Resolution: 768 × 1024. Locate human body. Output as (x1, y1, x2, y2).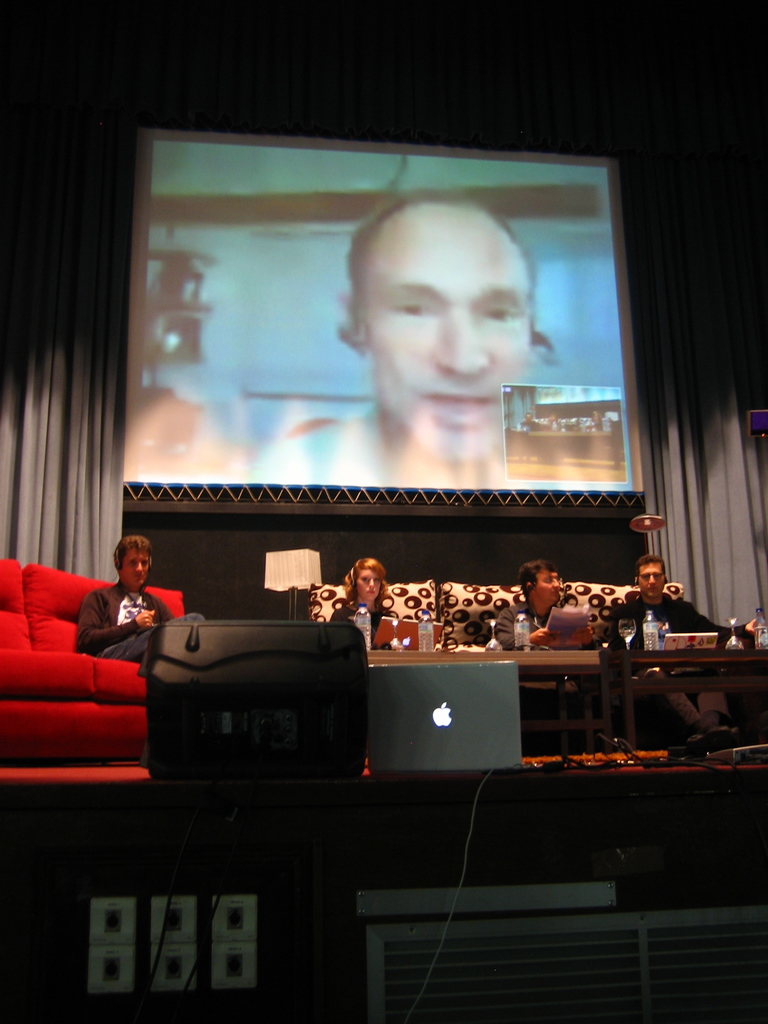
(55, 536, 177, 694).
